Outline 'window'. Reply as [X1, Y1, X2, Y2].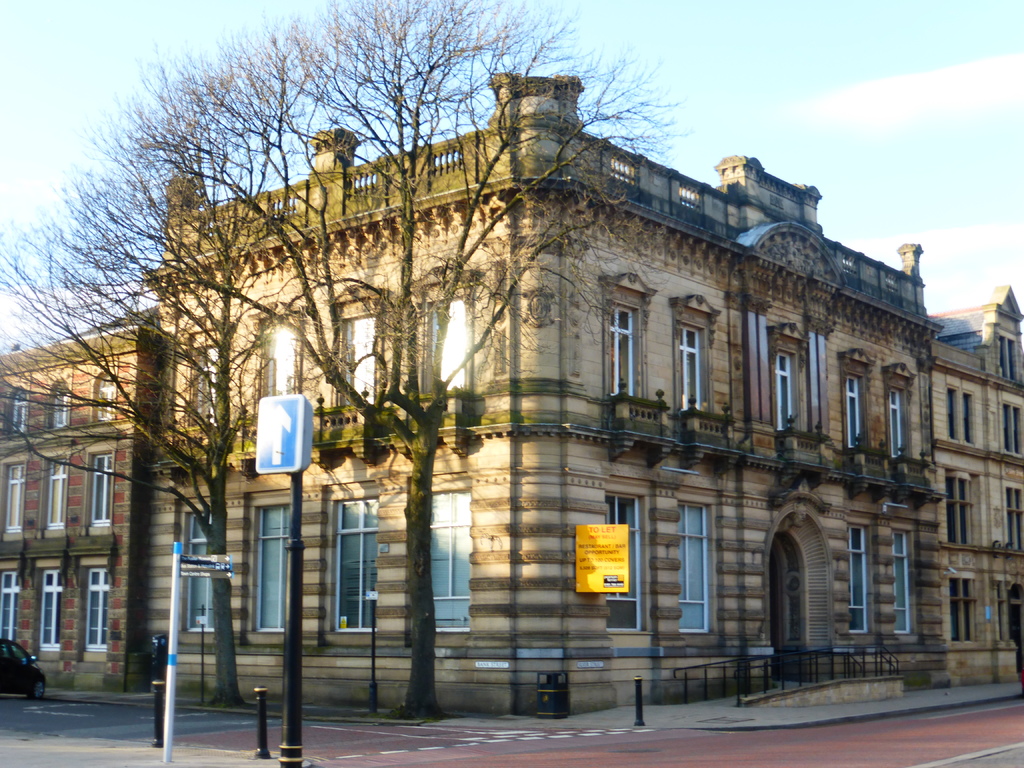
[183, 512, 214, 637].
